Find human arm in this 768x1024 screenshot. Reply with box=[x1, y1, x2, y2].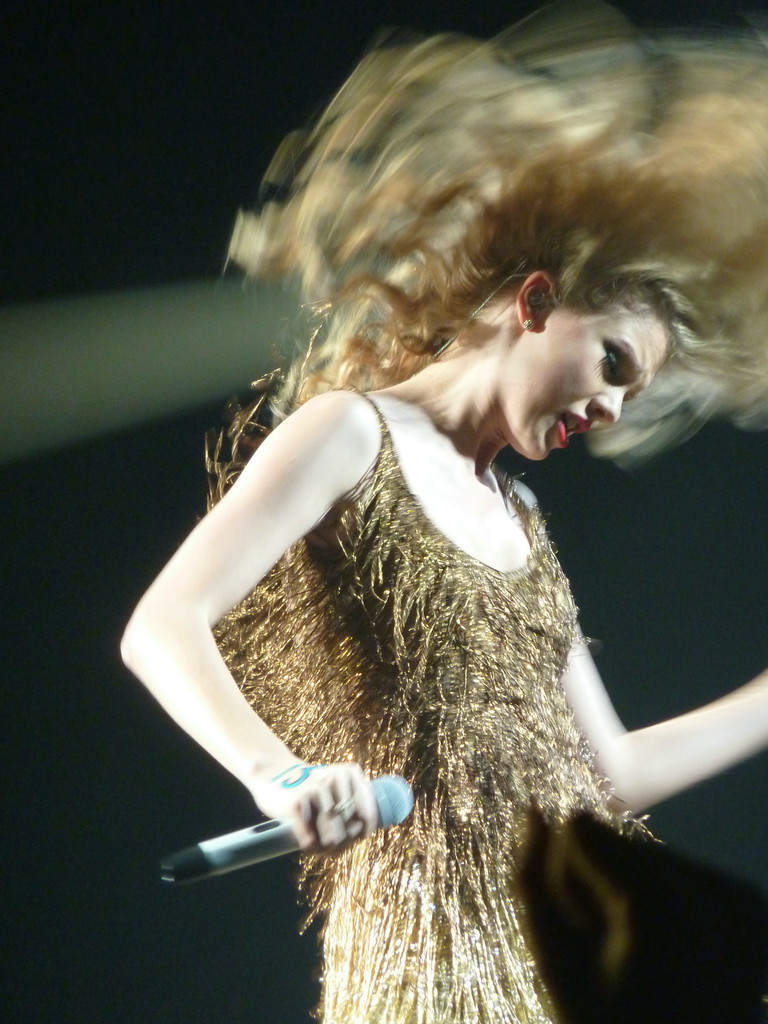
box=[551, 579, 767, 820].
